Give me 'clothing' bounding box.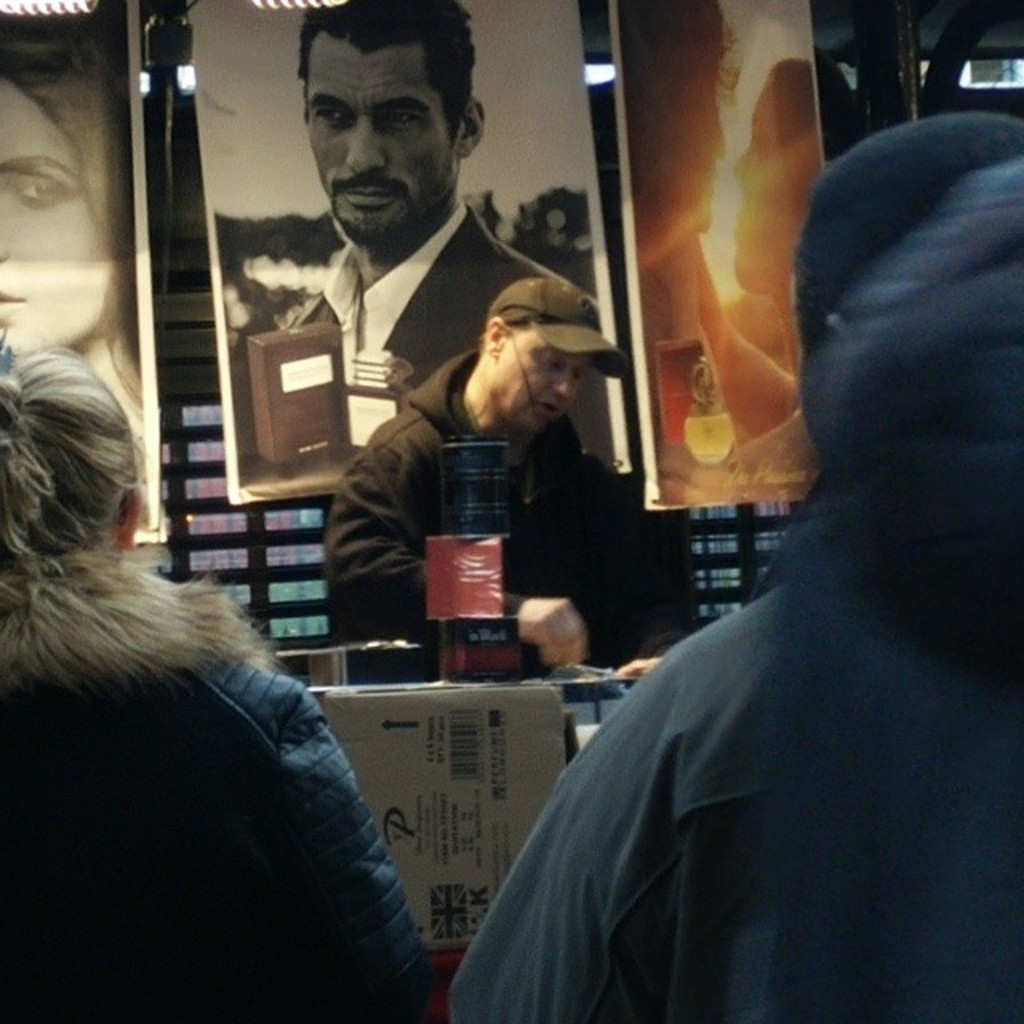
<region>0, 645, 435, 1022</region>.
